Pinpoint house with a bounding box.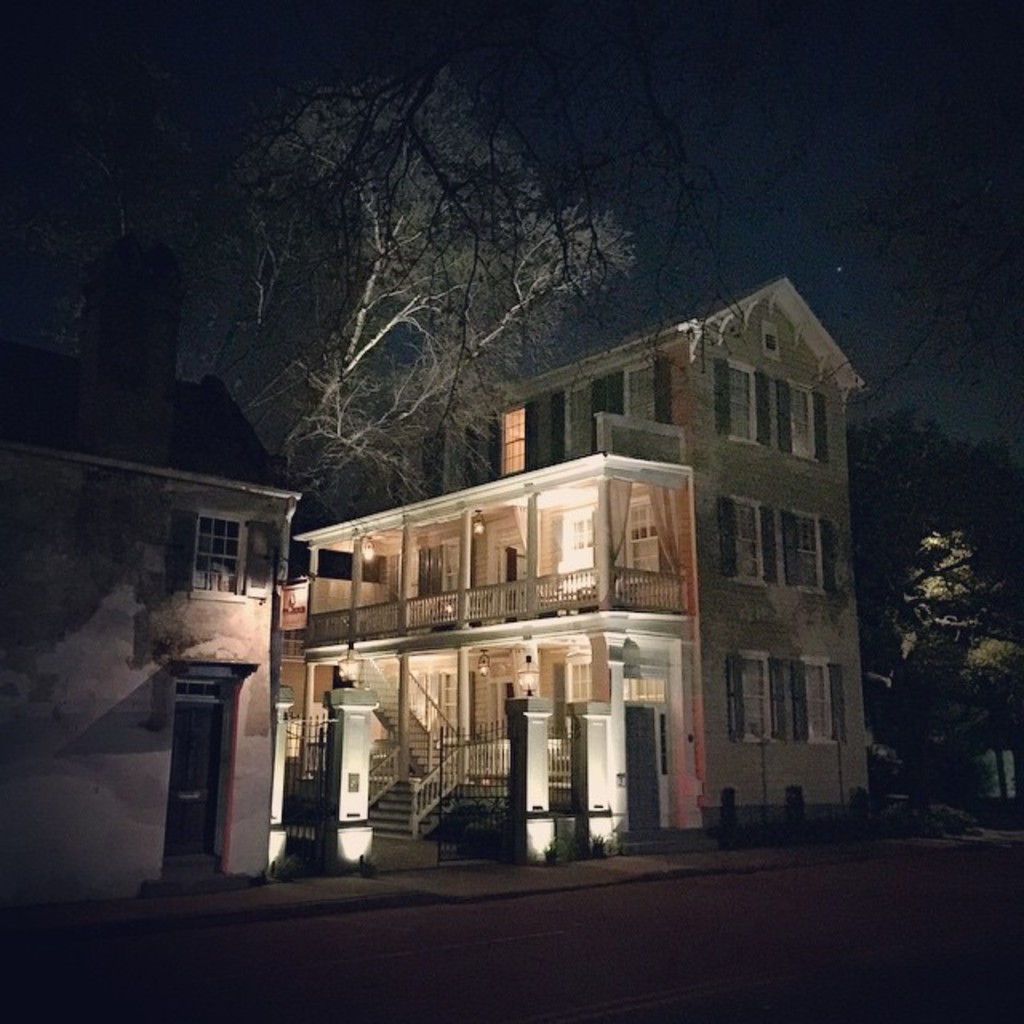
[259, 405, 714, 882].
